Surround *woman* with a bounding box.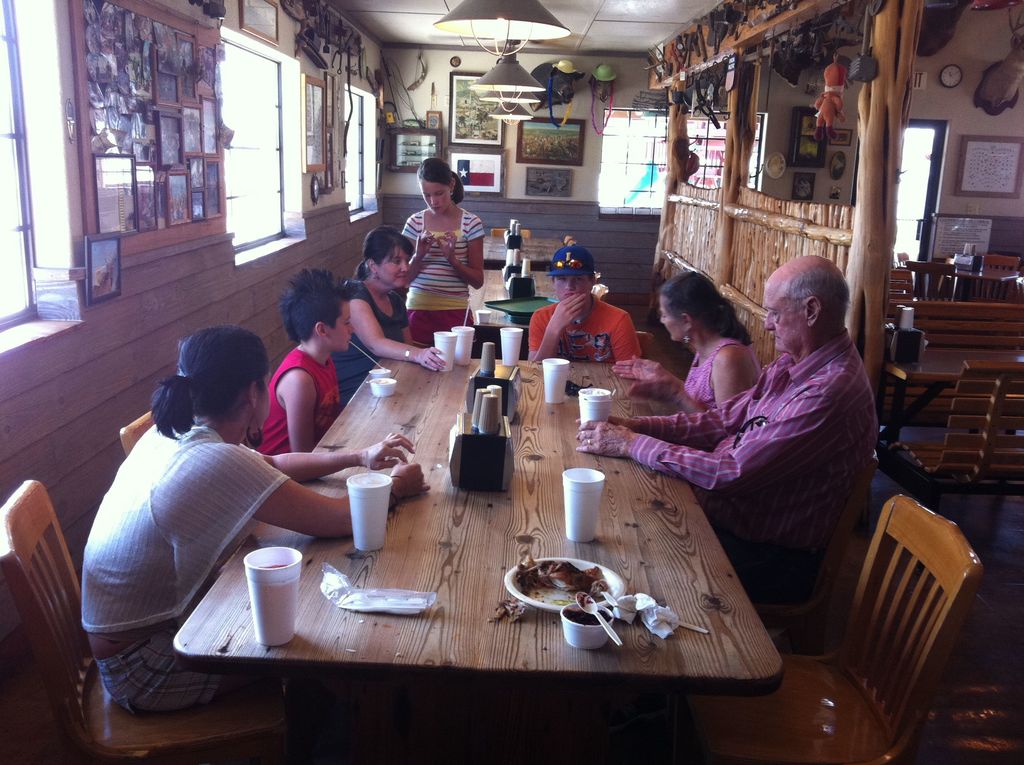
left=610, top=277, right=767, bottom=414.
